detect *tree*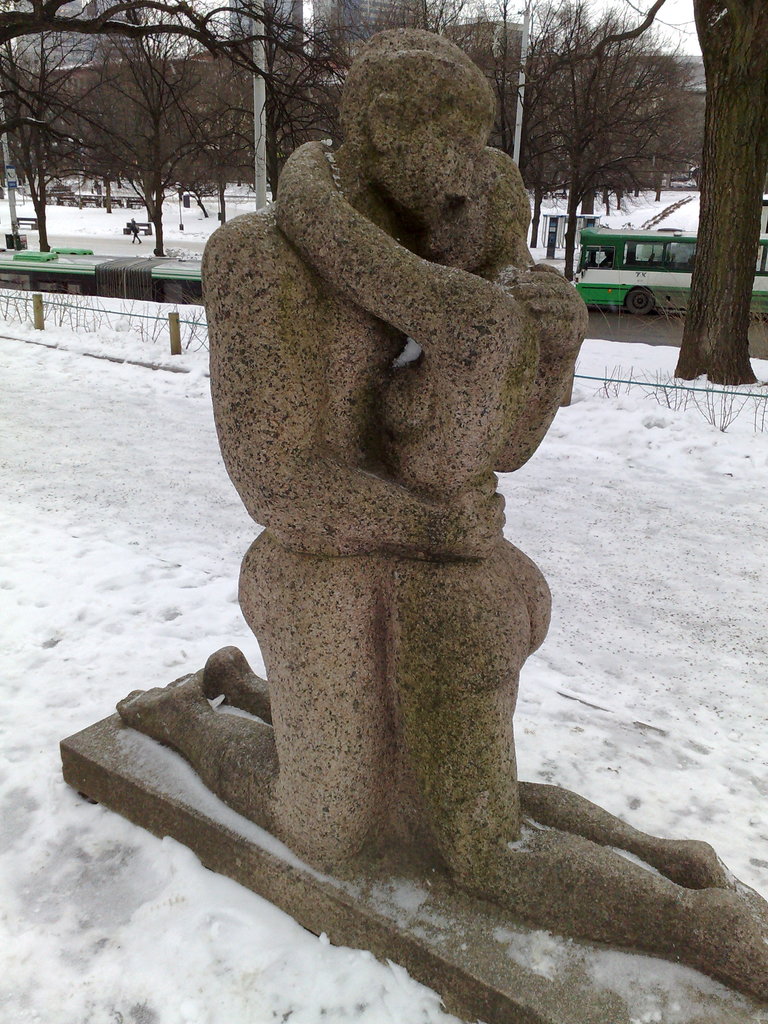
{"x1": 31, "y1": 15, "x2": 312, "y2": 272}
